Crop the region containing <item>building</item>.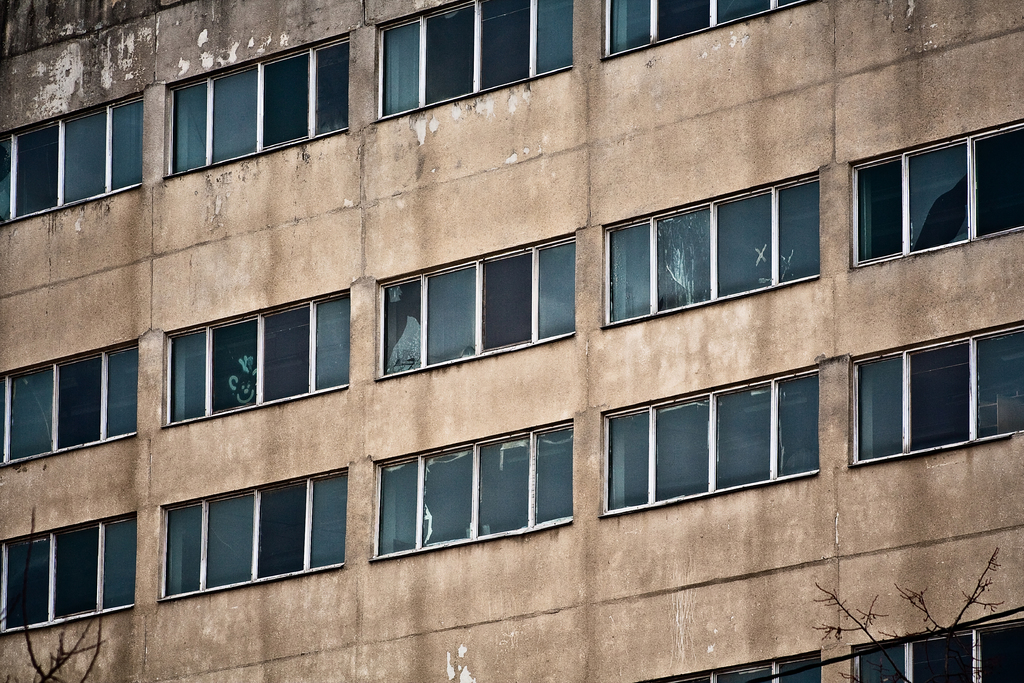
Crop region: l=0, t=0, r=1023, b=682.
